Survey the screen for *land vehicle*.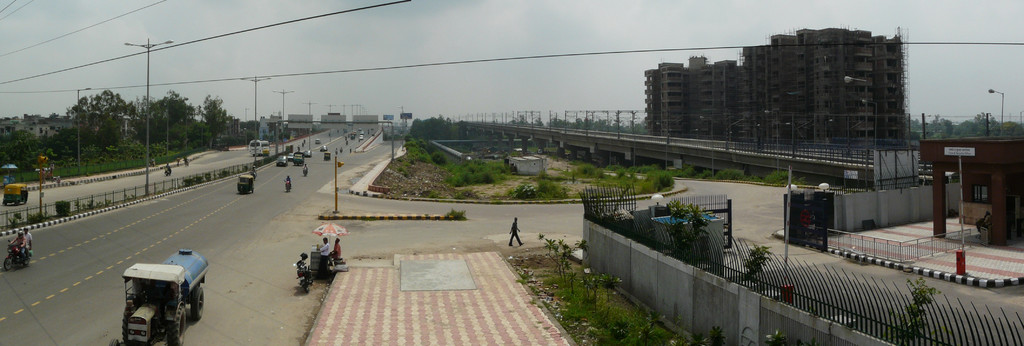
Survey found: <box>103,251,200,343</box>.
